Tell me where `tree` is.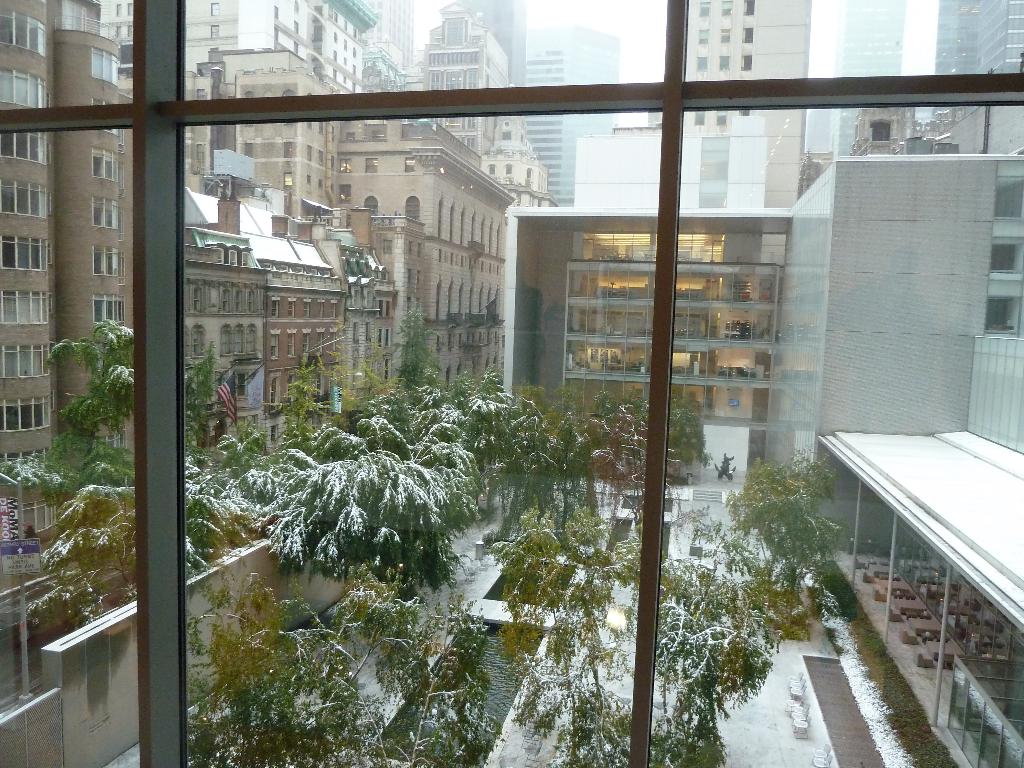
`tree` is at box=[682, 455, 886, 627].
